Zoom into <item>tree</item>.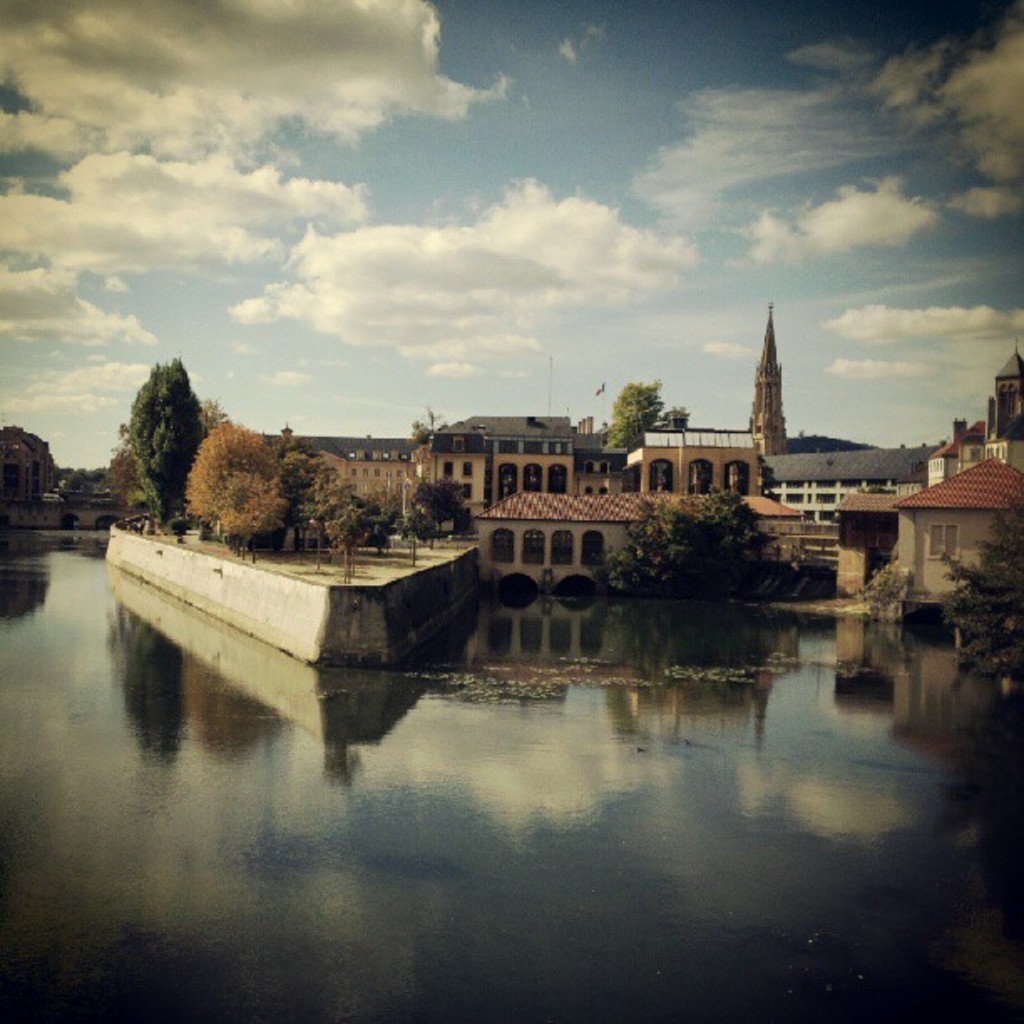
Zoom target: crop(0, 361, 1022, 688).
